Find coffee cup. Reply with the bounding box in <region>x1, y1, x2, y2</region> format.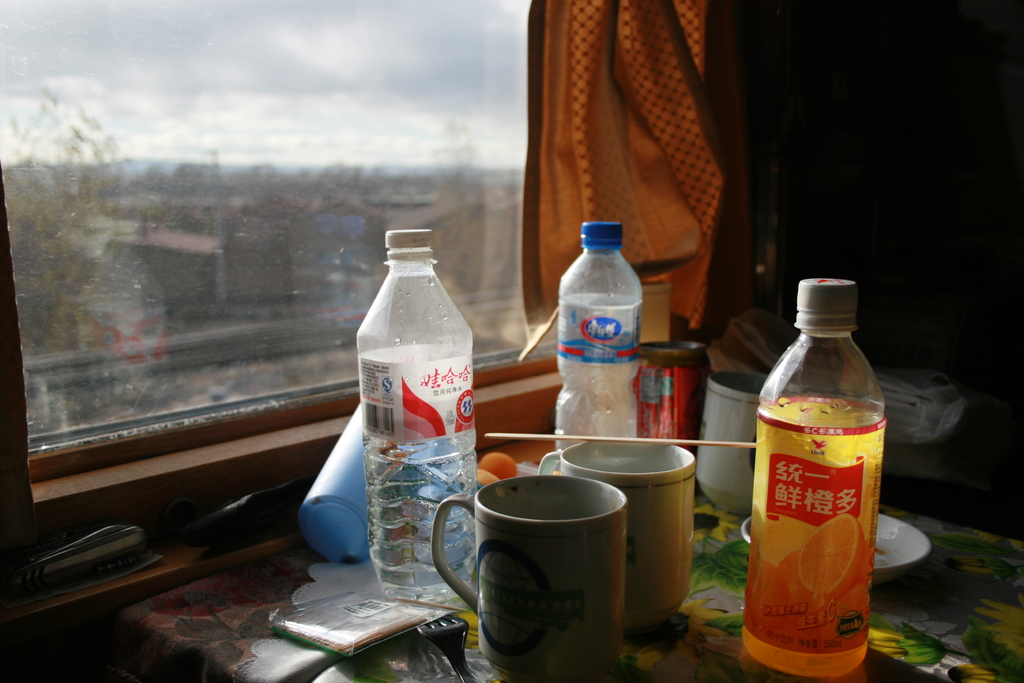
<region>538, 440, 692, 632</region>.
